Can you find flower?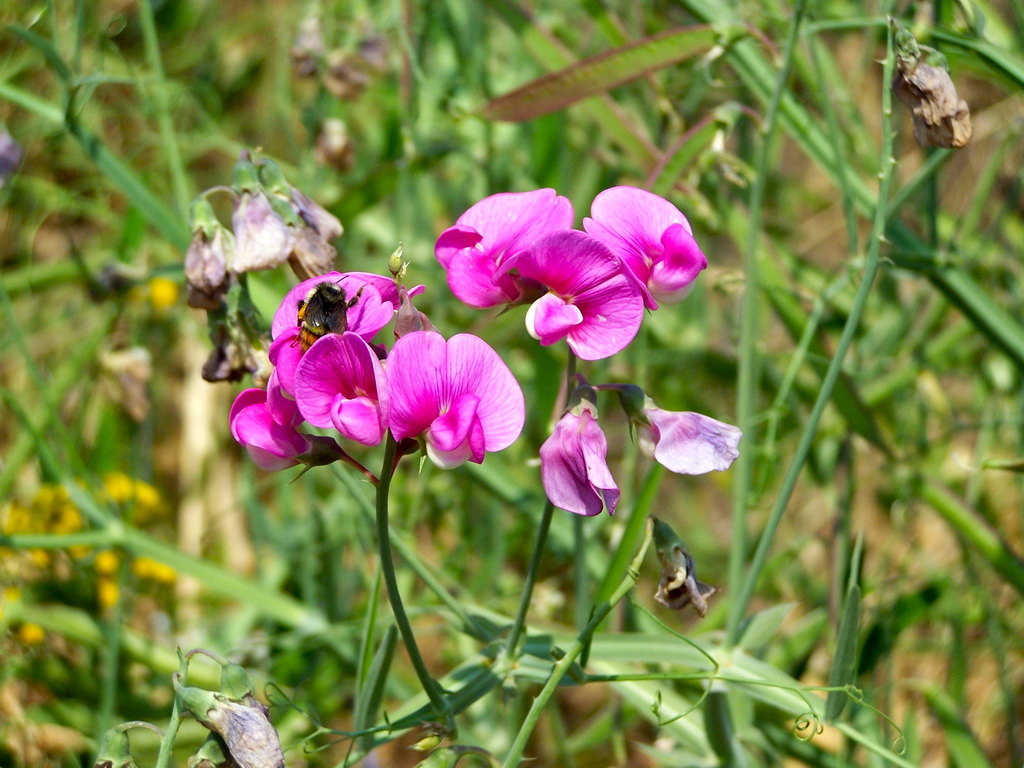
Yes, bounding box: BBox(266, 269, 421, 397).
